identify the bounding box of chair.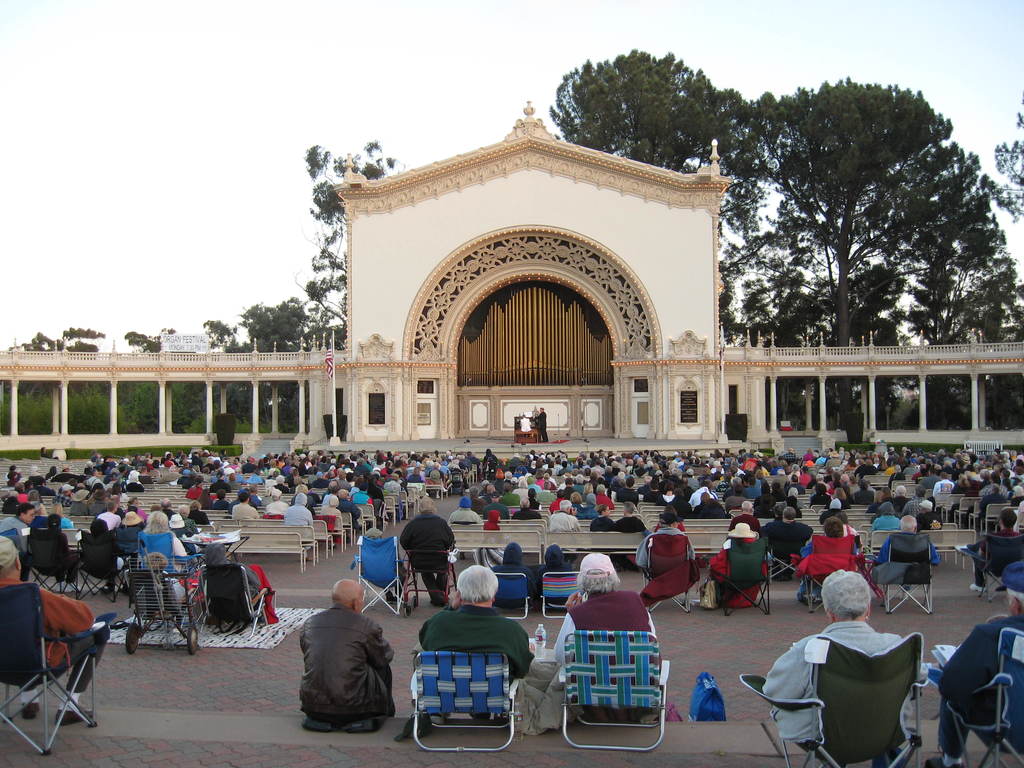
BBox(738, 633, 925, 767).
